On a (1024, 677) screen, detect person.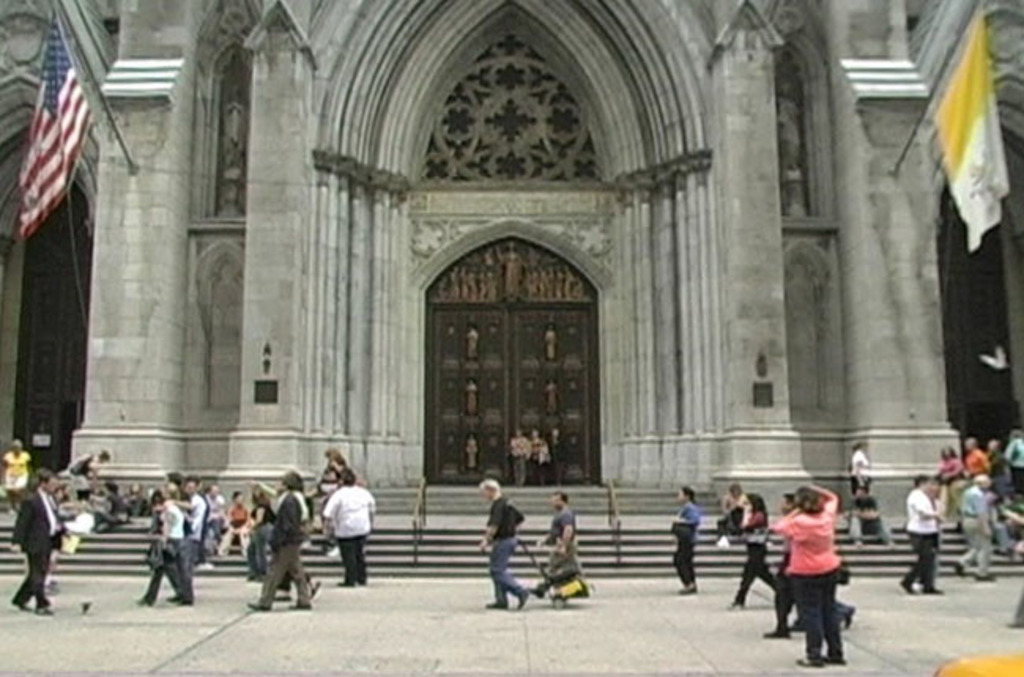
x1=509 y1=428 x2=531 y2=480.
